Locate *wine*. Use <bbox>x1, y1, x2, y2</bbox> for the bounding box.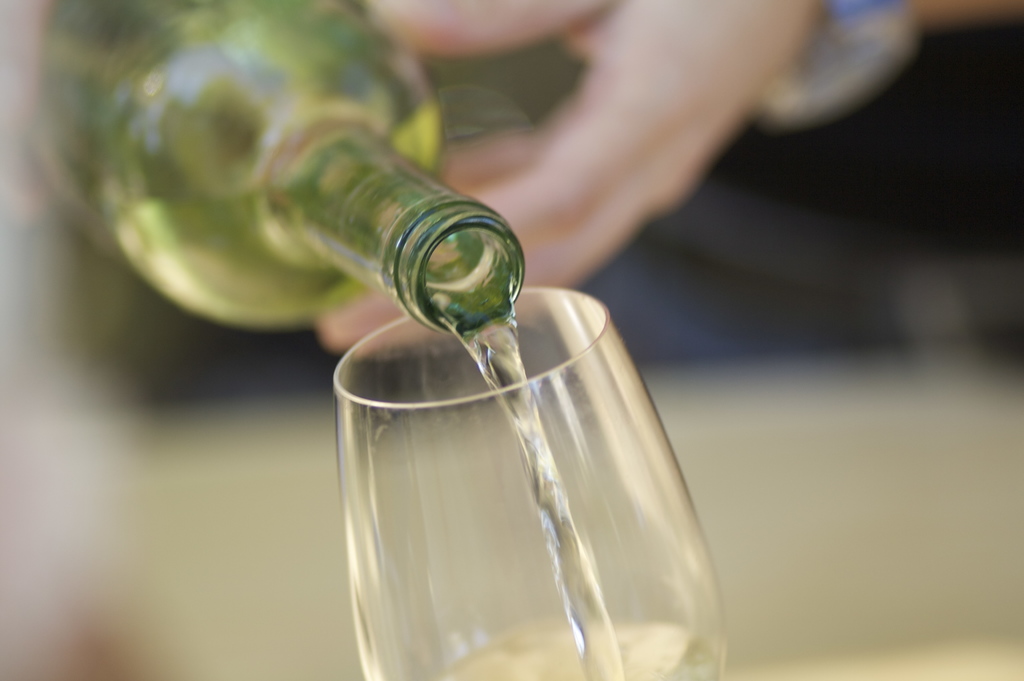
<bbox>23, 0, 529, 339</bbox>.
